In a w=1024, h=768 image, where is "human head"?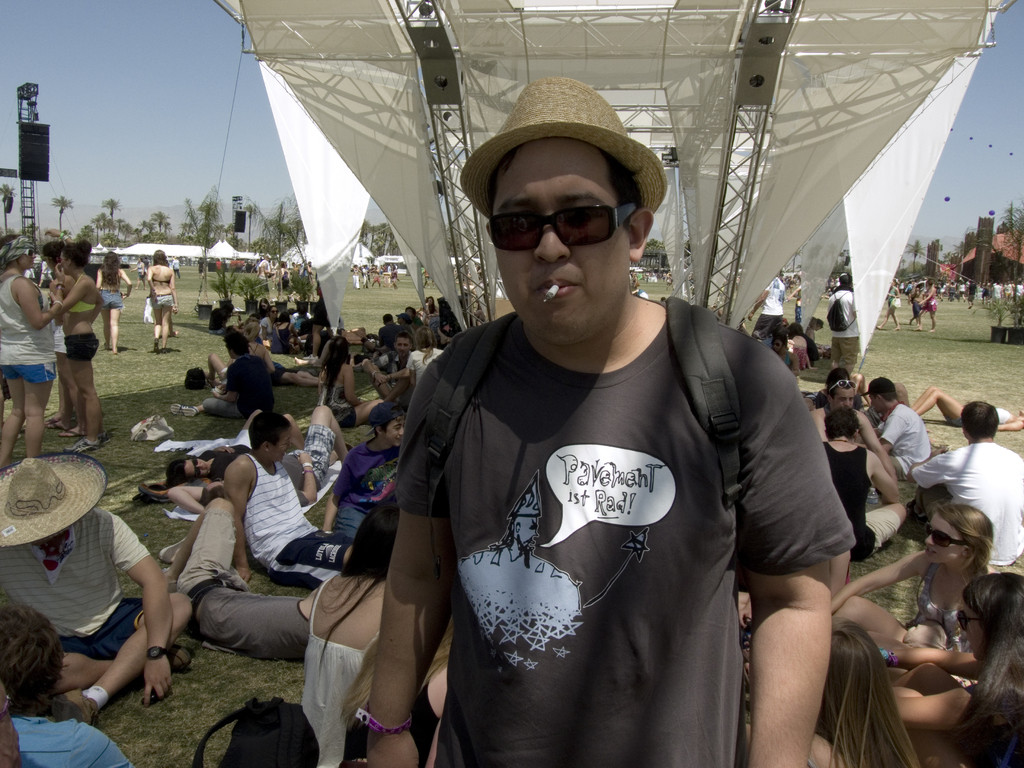
<bbox>788, 324, 804, 340</bbox>.
